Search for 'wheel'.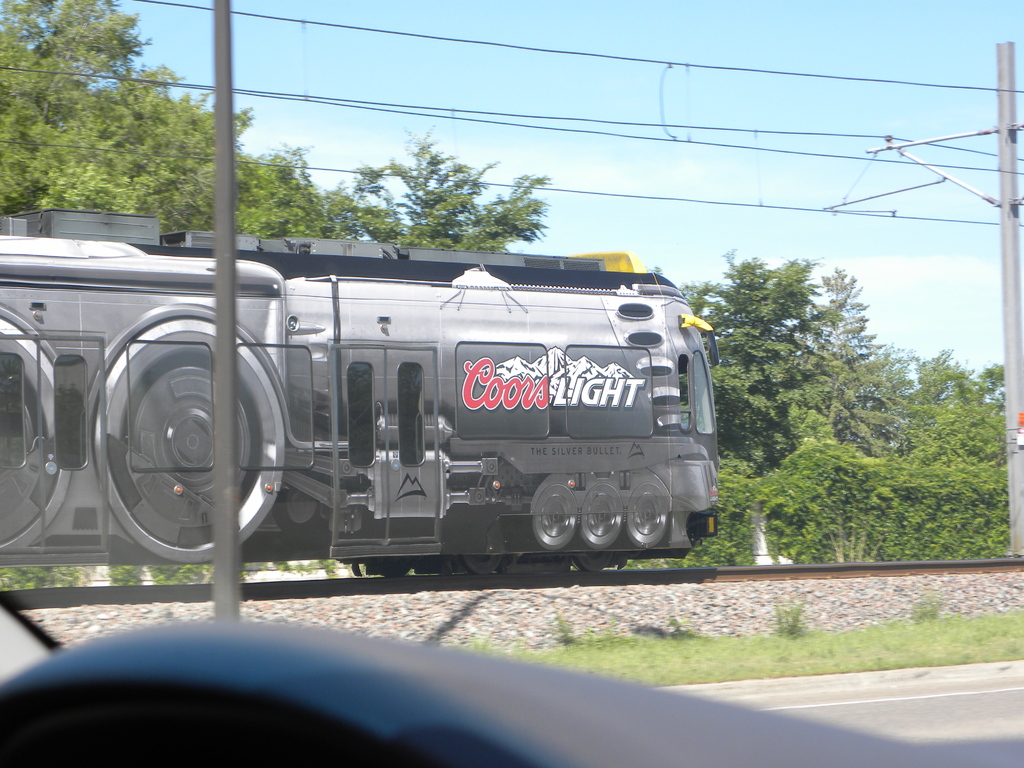
Found at l=456, t=557, r=499, b=580.
